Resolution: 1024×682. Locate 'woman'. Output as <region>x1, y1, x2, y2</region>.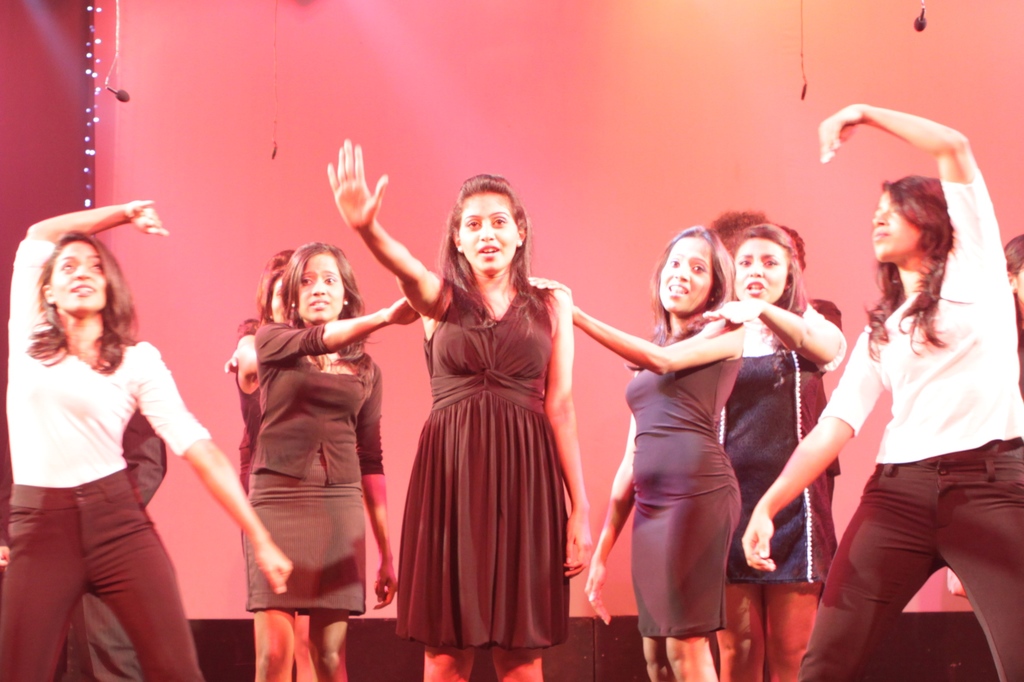
<region>253, 242, 419, 681</region>.
